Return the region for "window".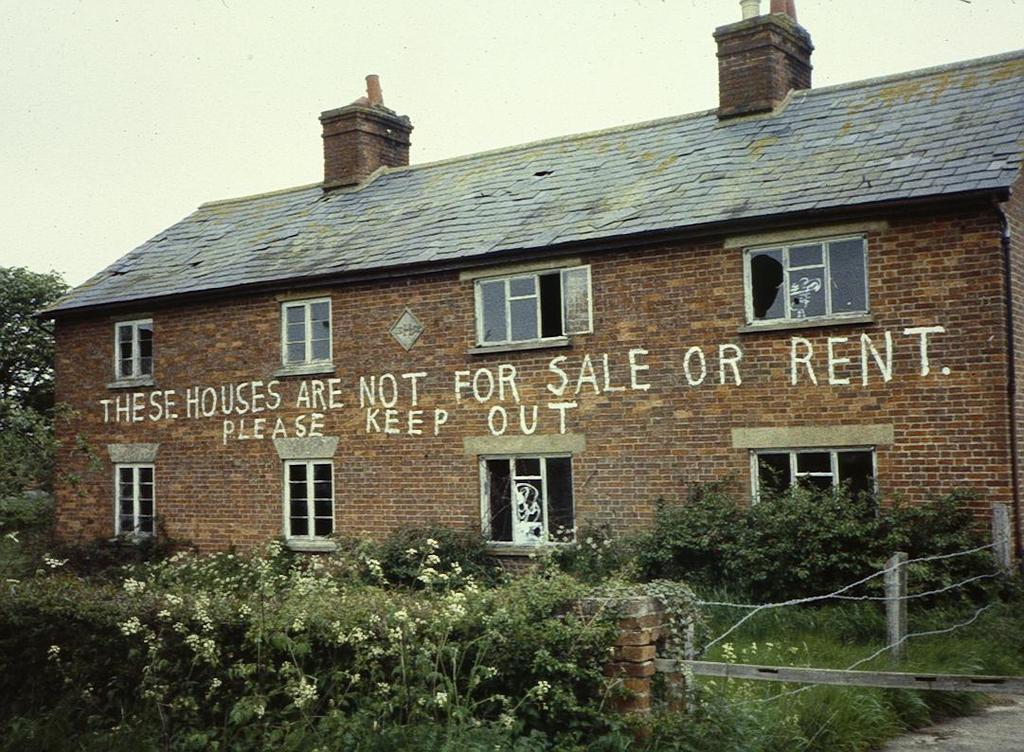
{"left": 104, "top": 314, "right": 159, "bottom": 387}.
